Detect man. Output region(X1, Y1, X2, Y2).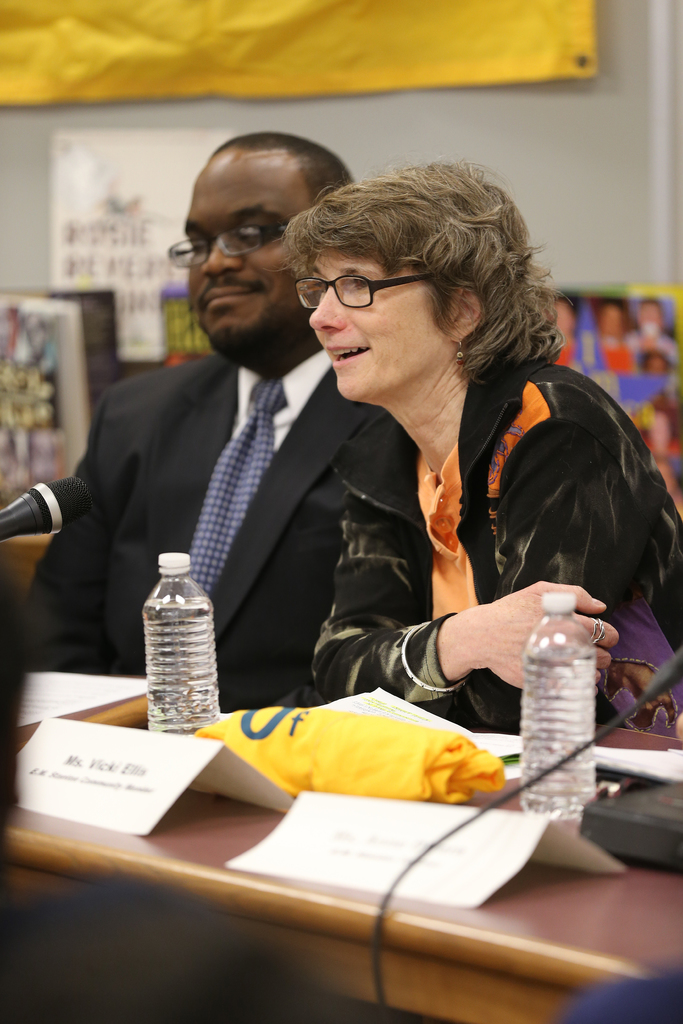
region(55, 113, 438, 784).
